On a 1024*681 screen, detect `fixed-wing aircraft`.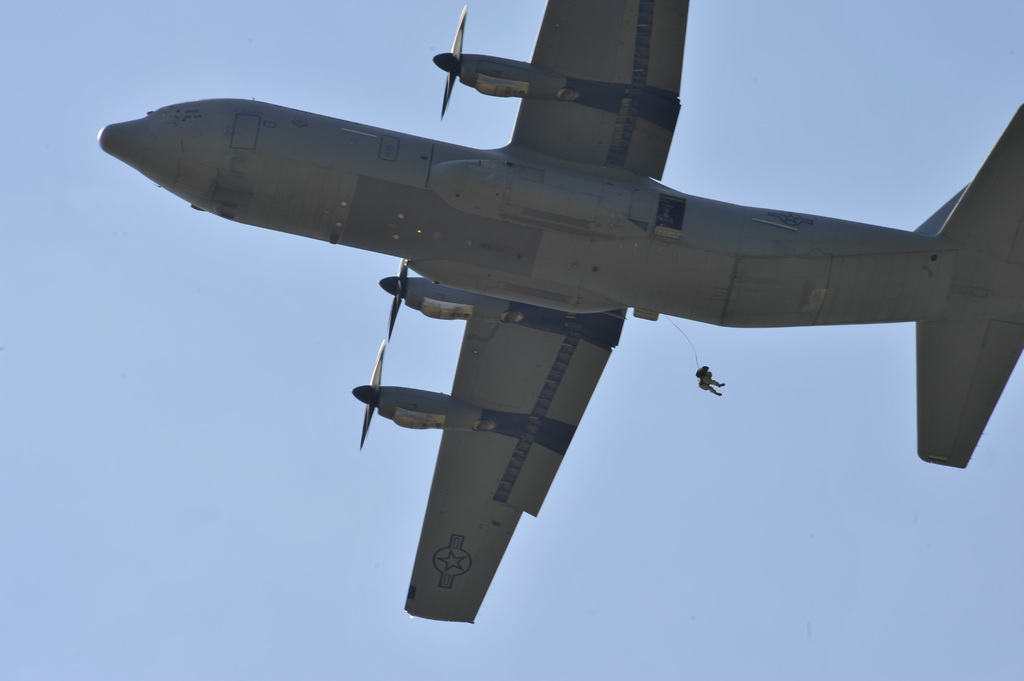
l=98, t=0, r=1023, b=628.
